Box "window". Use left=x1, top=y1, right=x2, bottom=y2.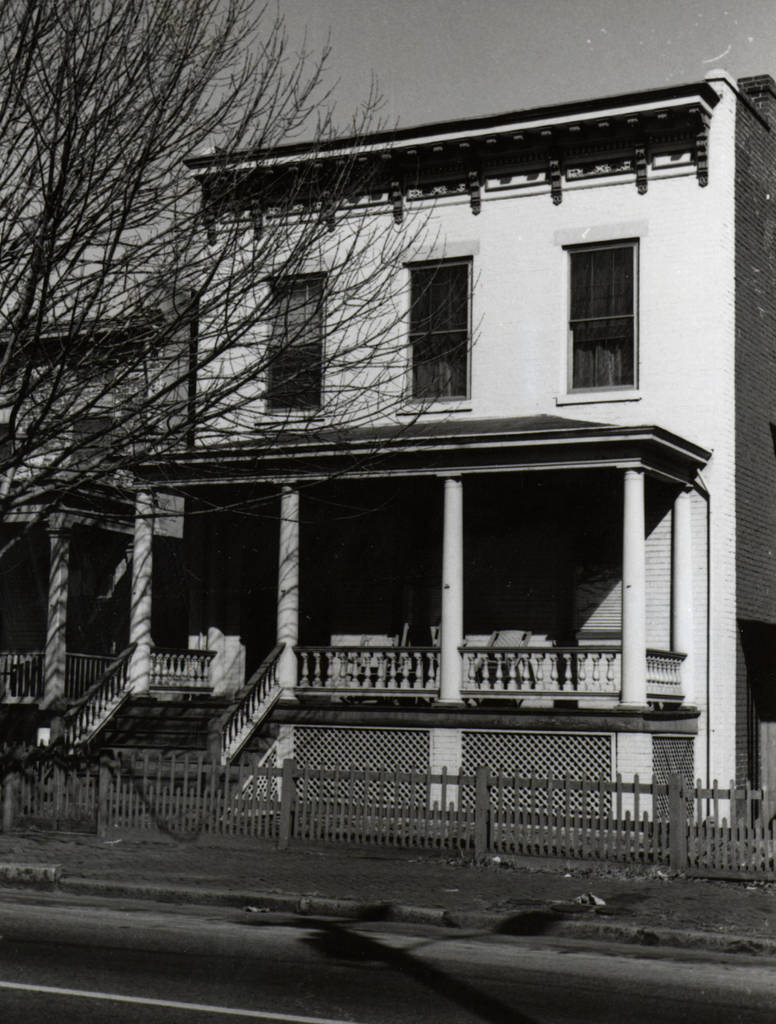
left=384, top=239, right=480, bottom=408.
